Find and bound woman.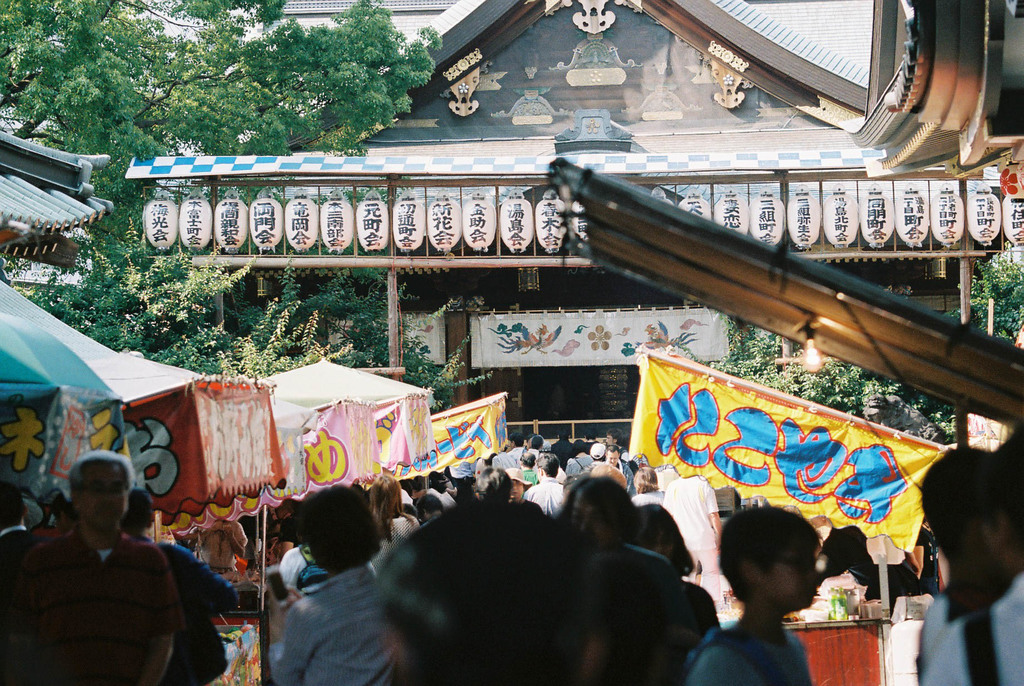
Bound: l=245, t=491, r=393, b=679.
